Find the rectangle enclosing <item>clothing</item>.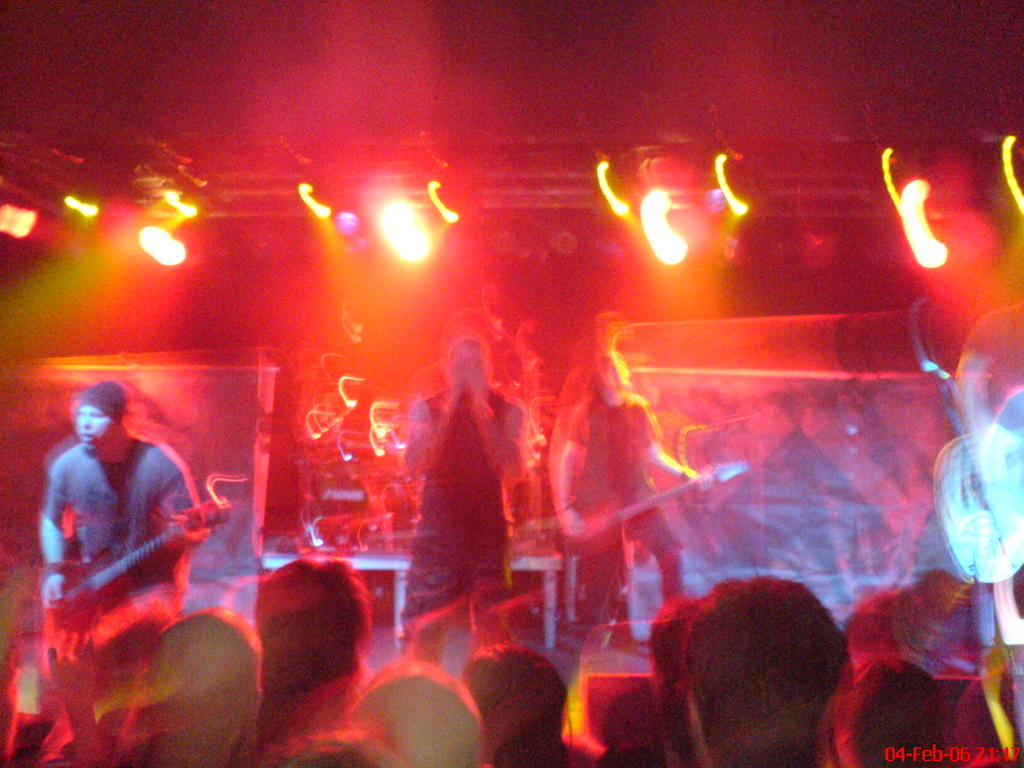
x1=398 y1=388 x2=525 y2=636.
